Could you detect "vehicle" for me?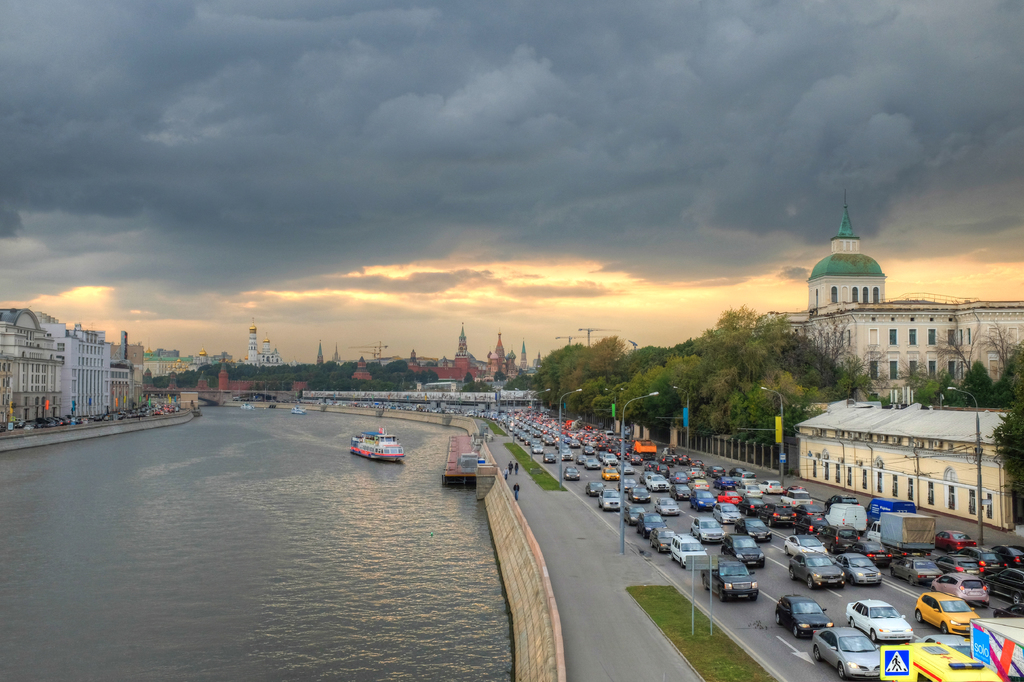
Detection result: box=[665, 532, 706, 568].
